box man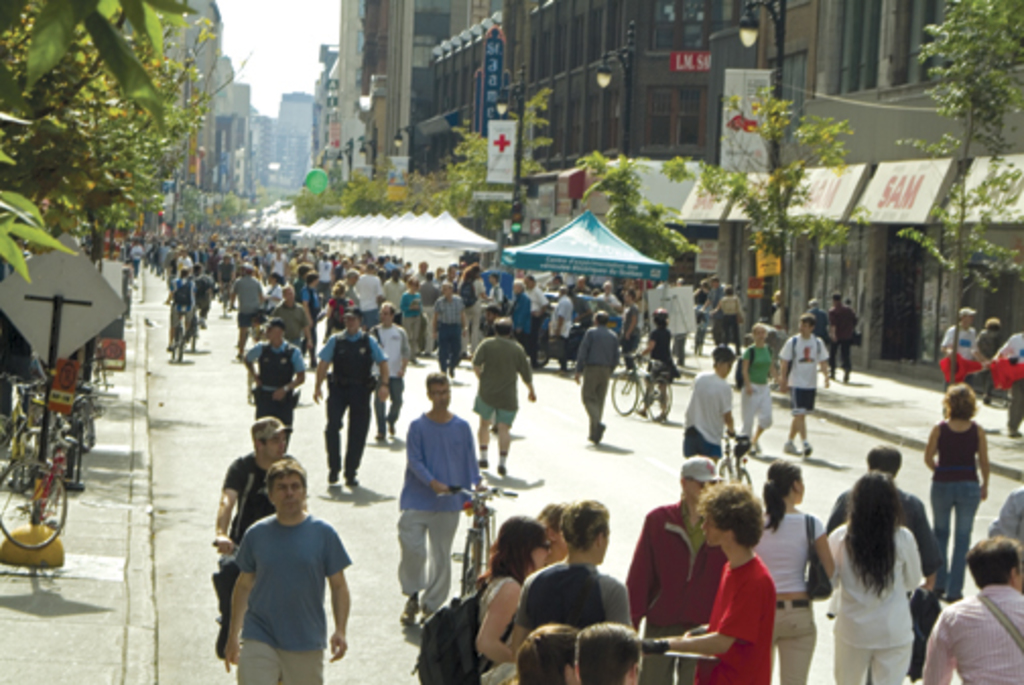
rect(937, 305, 973, 358)
